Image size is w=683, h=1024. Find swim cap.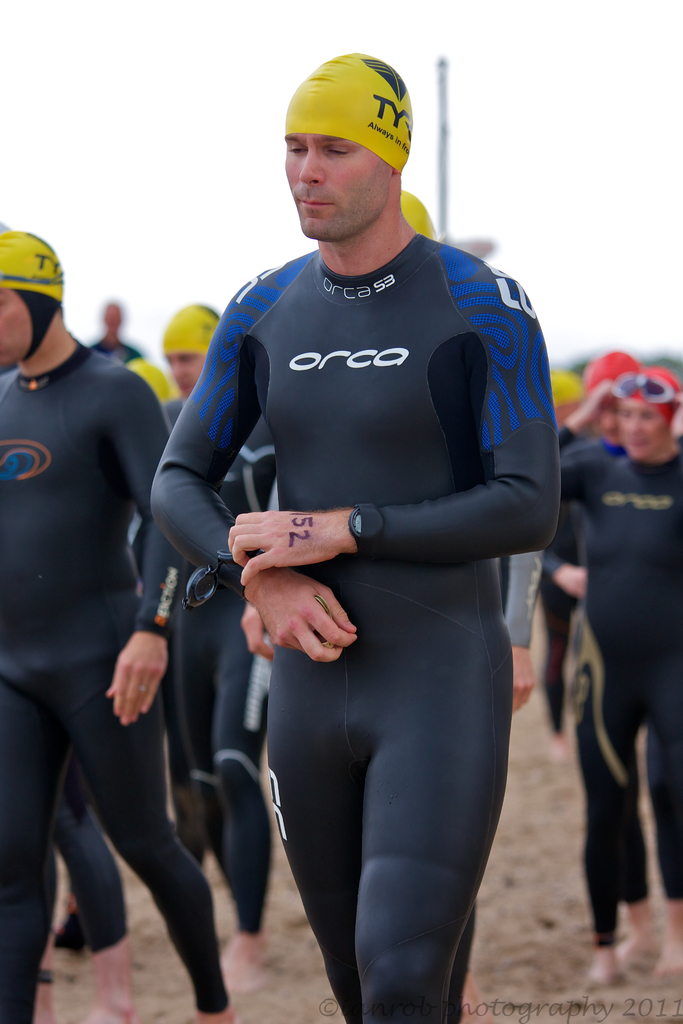
[left=607, top=357, right=682, bottom=428].
